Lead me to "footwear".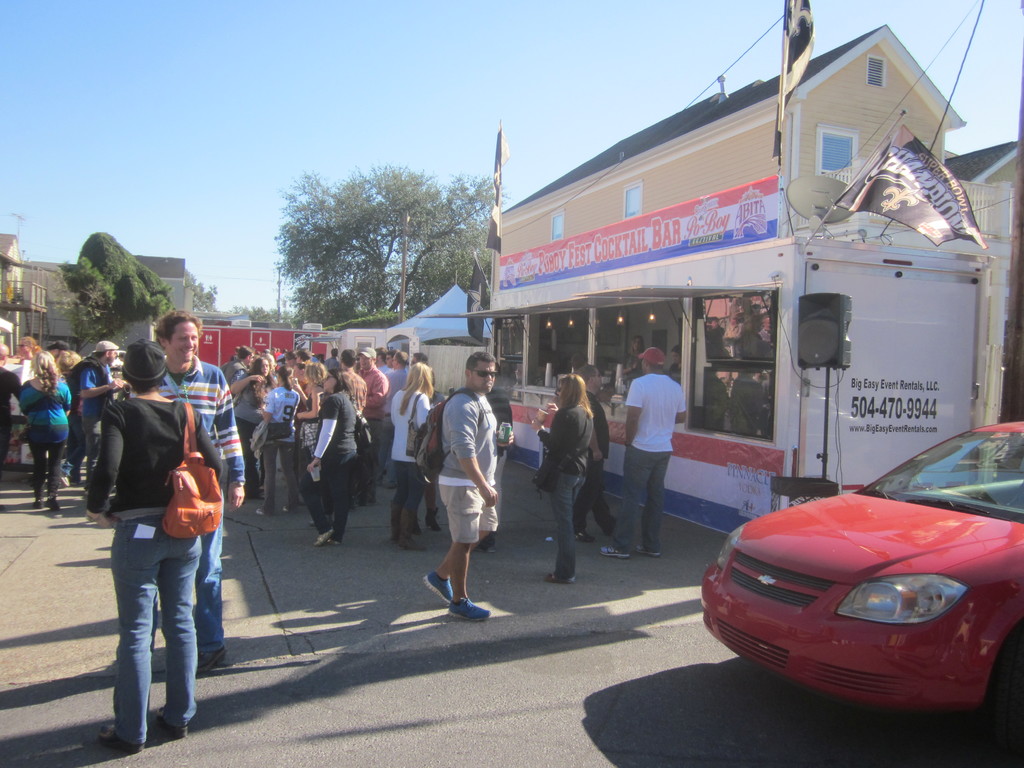
Lead to crop(573, 529, 595, 541).
